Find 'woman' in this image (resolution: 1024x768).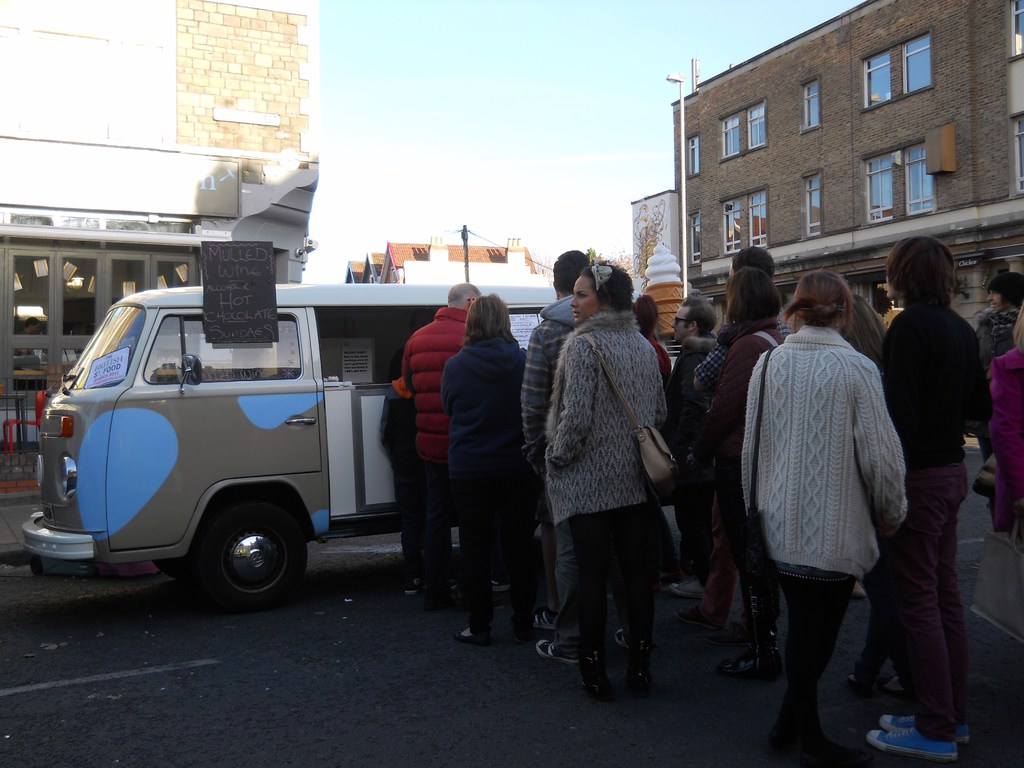
bbox=(534, 261, 671, 703).
